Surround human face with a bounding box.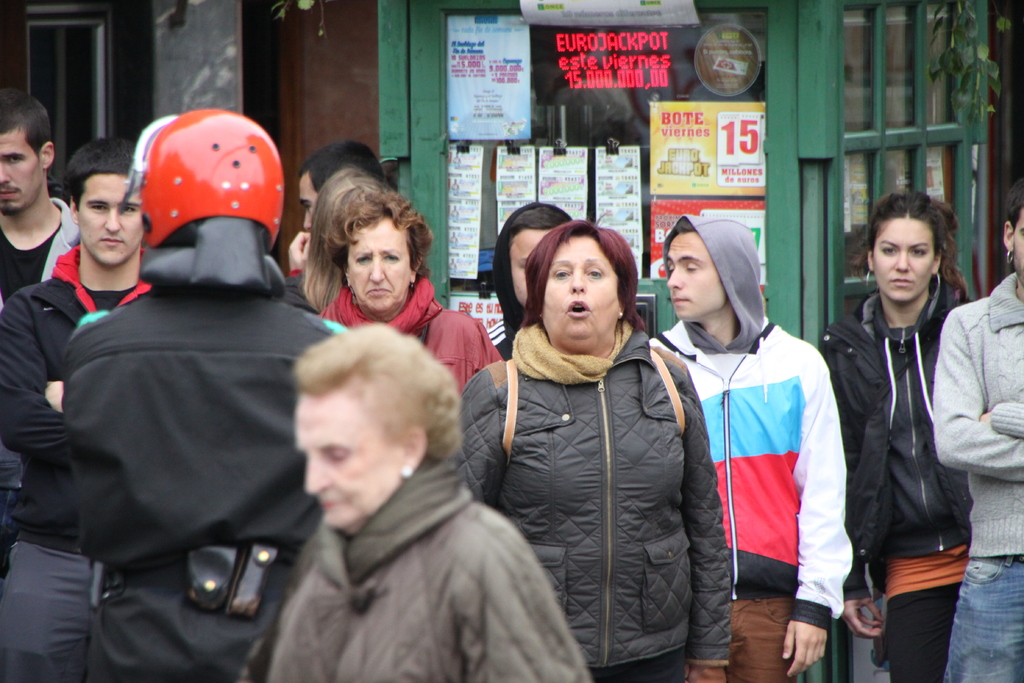
rect(1011, 207, 1023, 283).
